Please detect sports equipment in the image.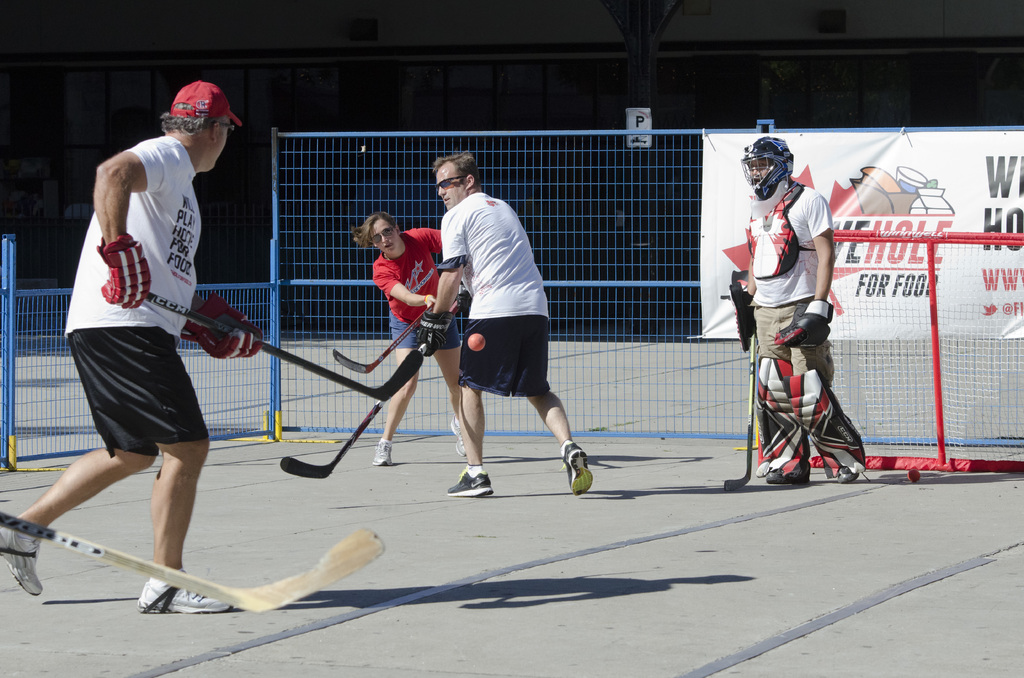
(left=147, top=289, right=420, bottom=401).
